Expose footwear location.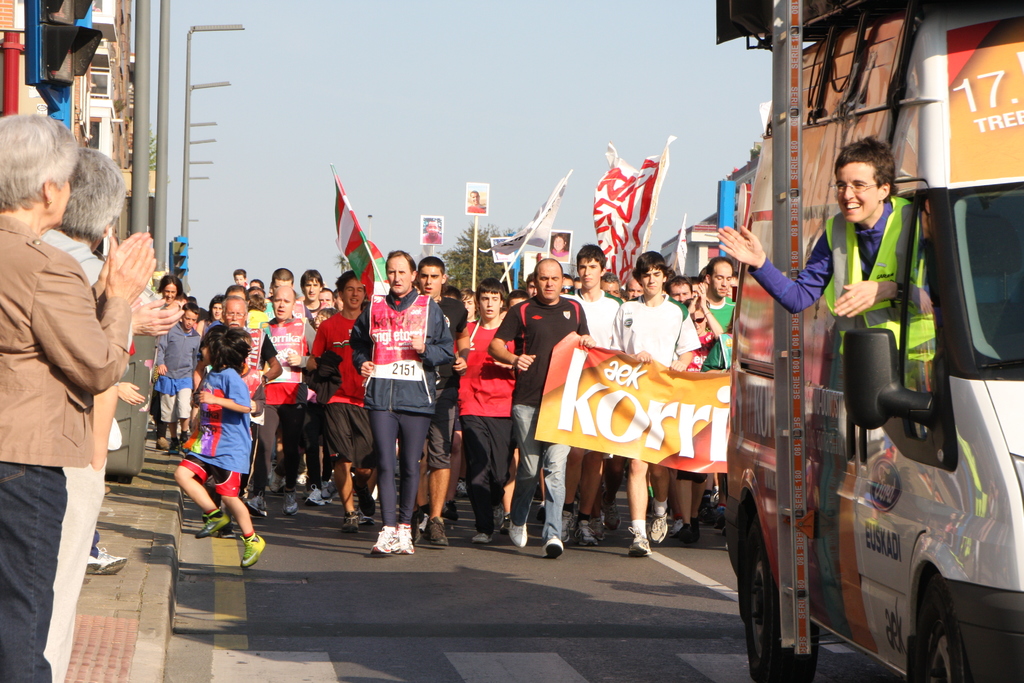
Exposed at pyautogui.locateOnScreen(679, 520, 691, 540).
